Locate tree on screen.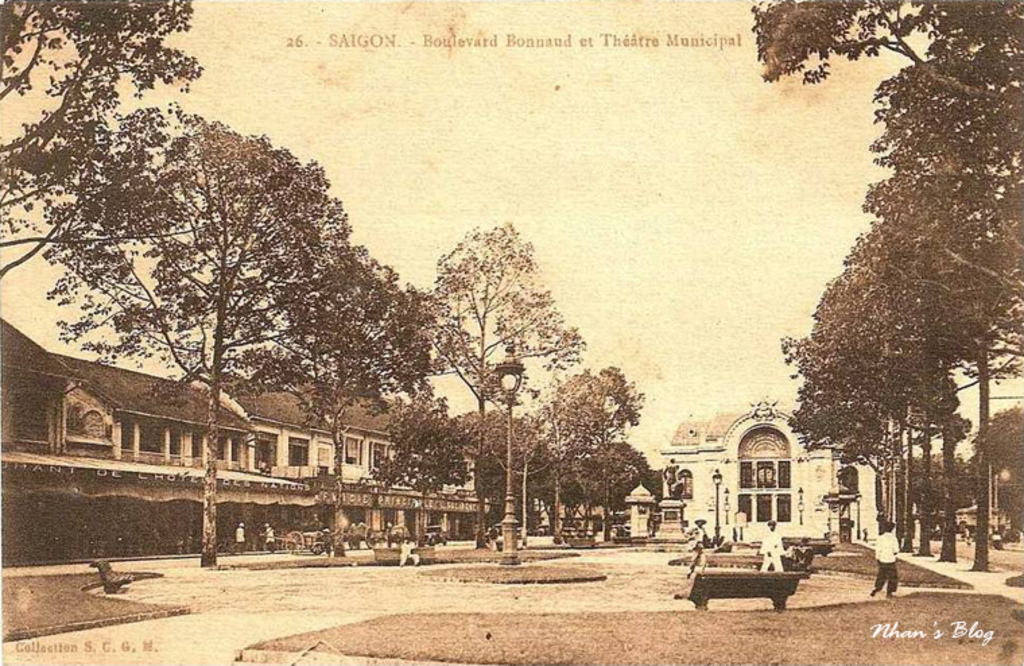
On screen at select_region(408, 206, 586, 580).
